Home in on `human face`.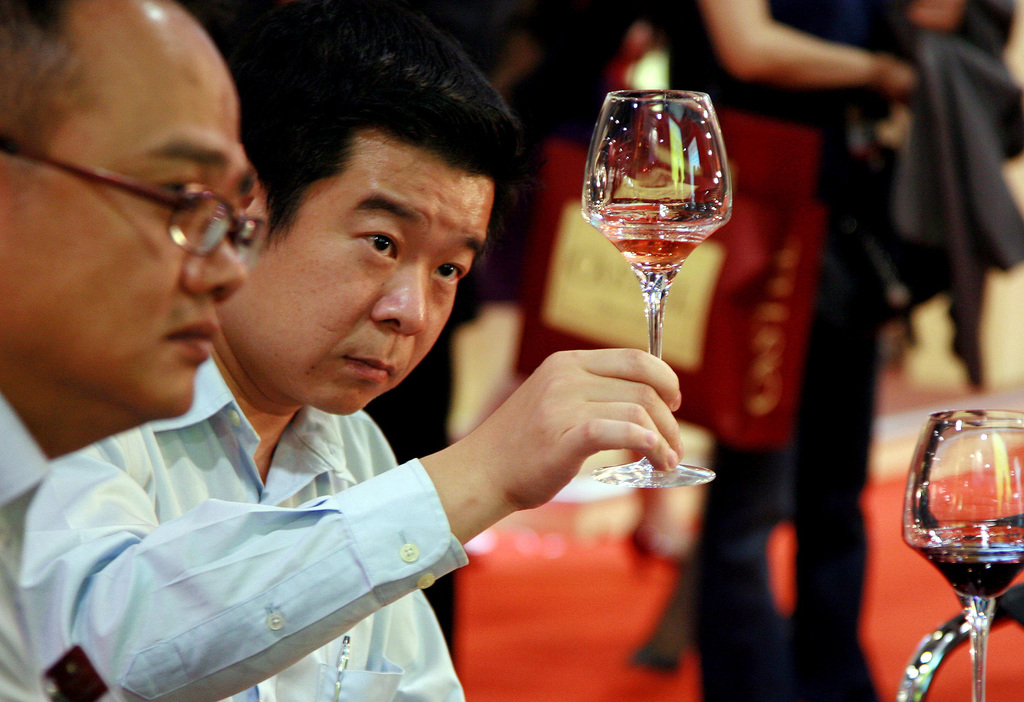
Homed in at <bbox>31, 0, 276, 444</bbox>.
